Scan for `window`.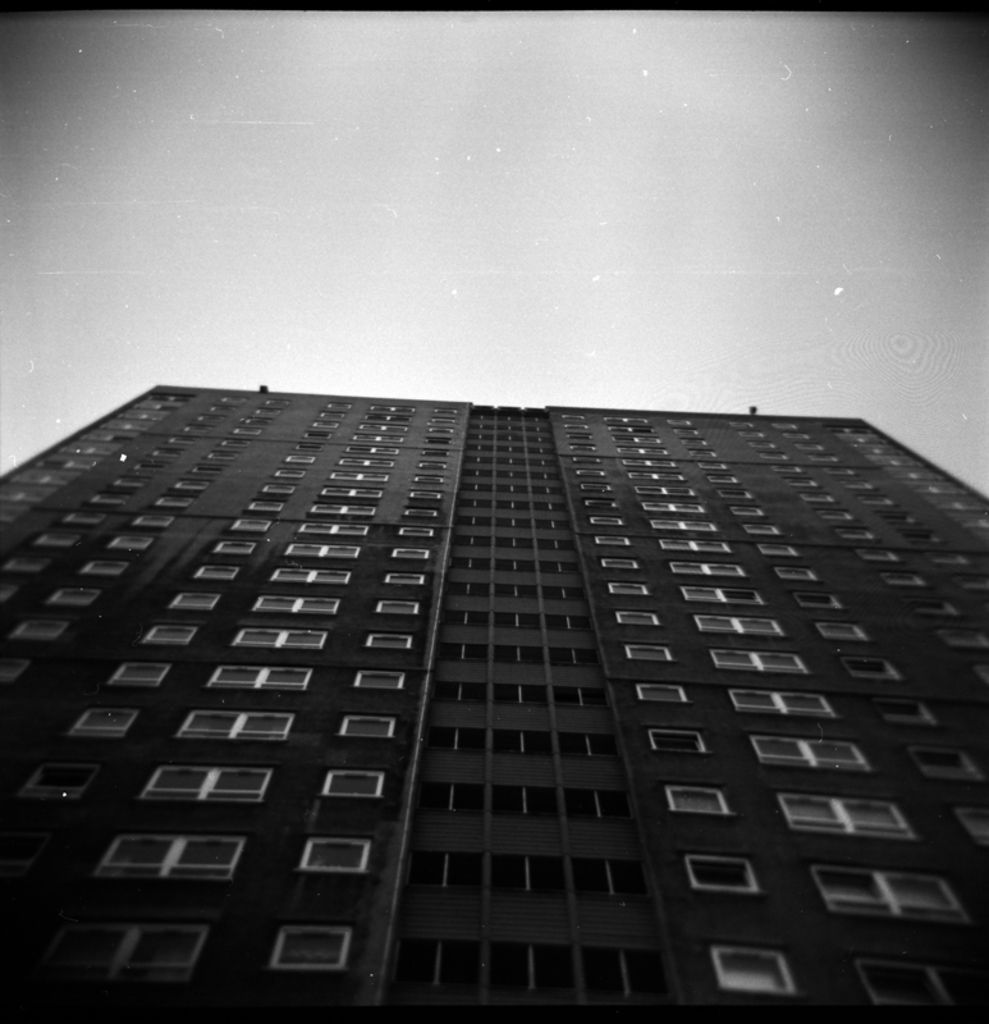
Scan result: l=174, t=710, r=294, b=744.
